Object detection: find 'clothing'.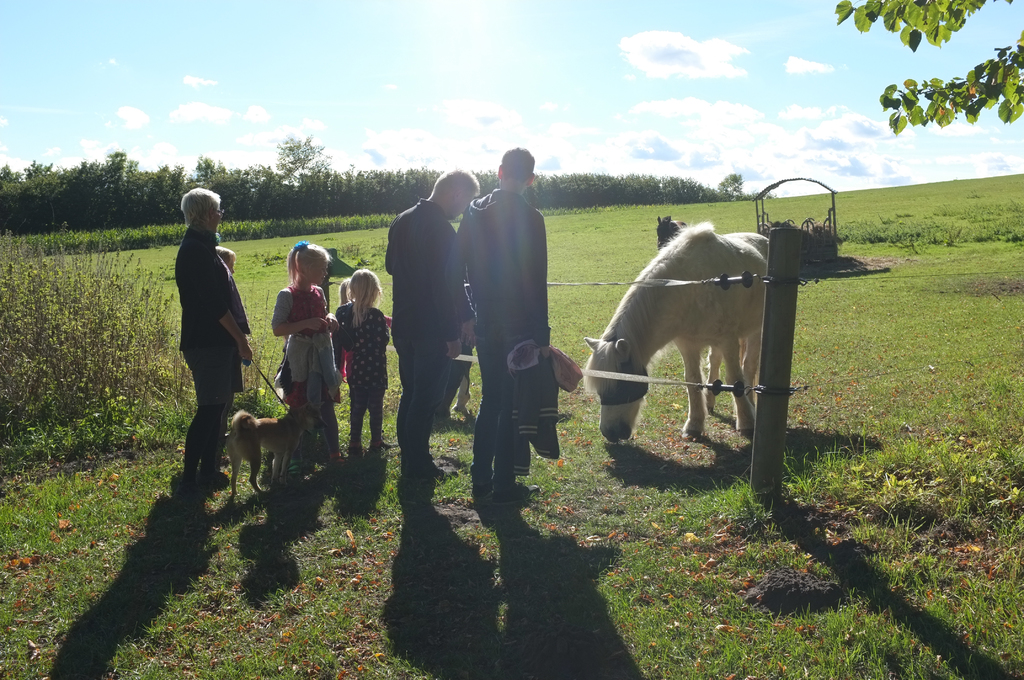
(x1=182, y1=228, x2=248, y2=404).
